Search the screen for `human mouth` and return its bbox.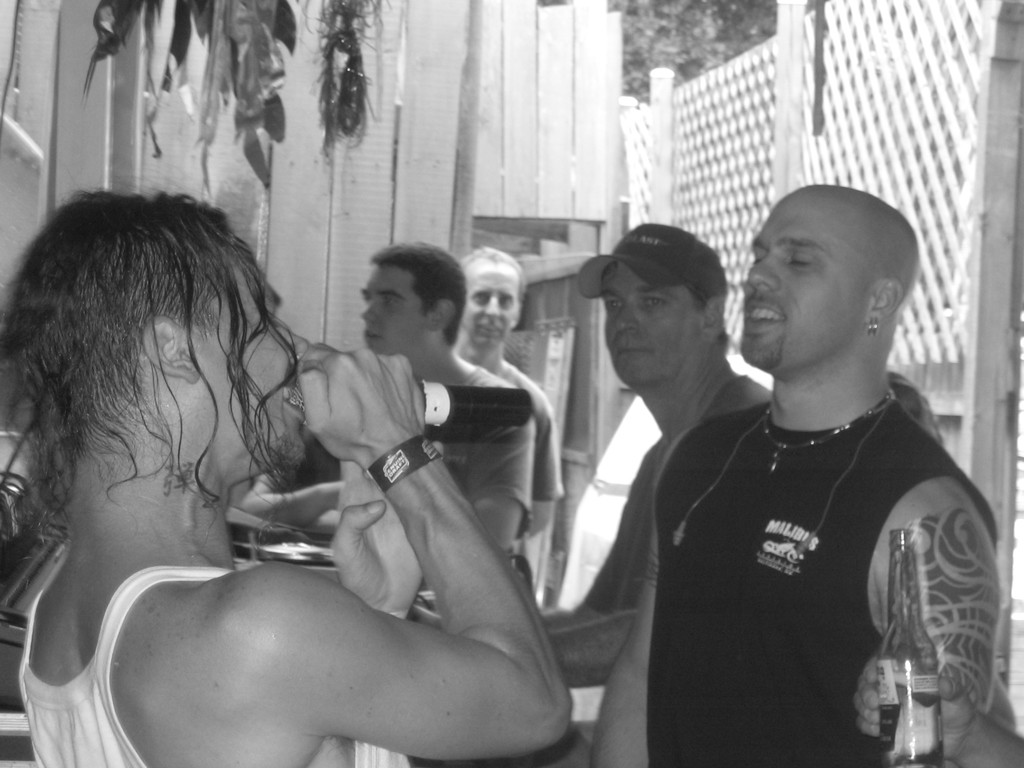
Found: 623,338,651,363.
